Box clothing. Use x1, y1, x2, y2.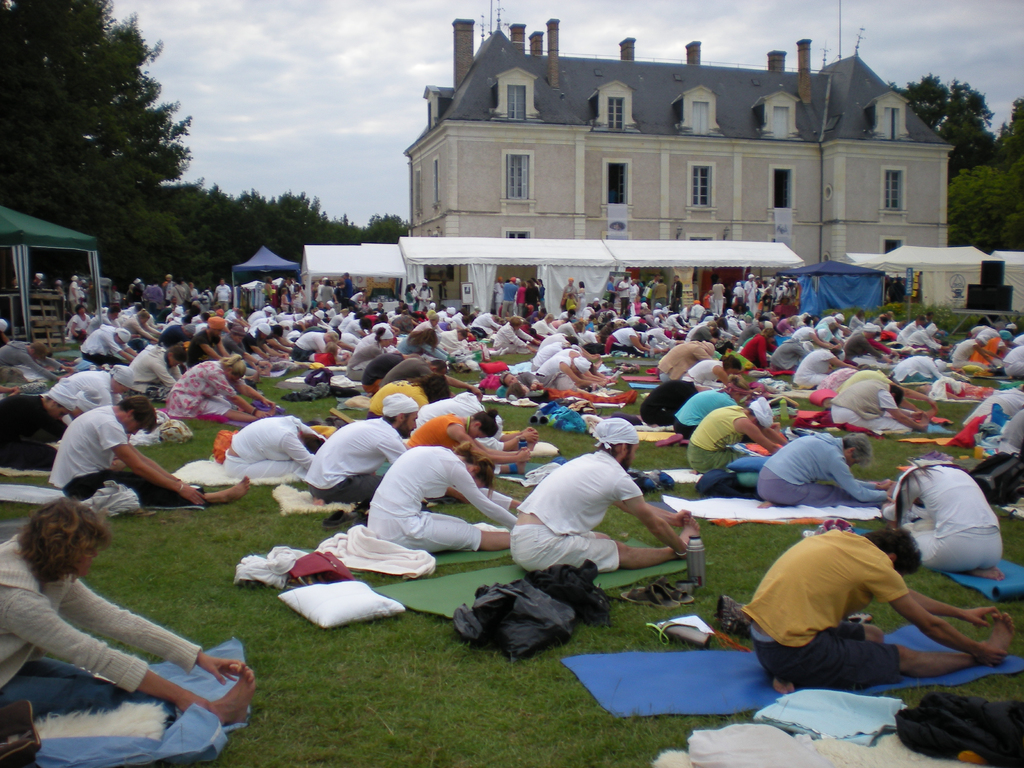
365, 446, 516, 547.
